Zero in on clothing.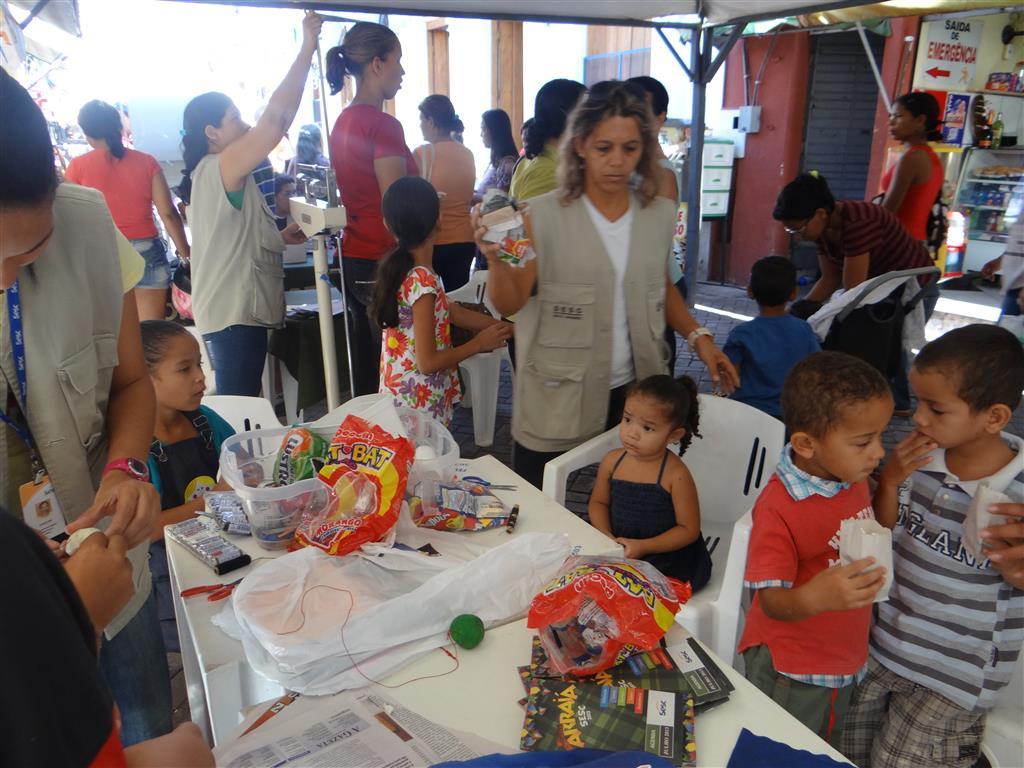
Zeroed in: left=513, top=175, right=672, bottom=501.
